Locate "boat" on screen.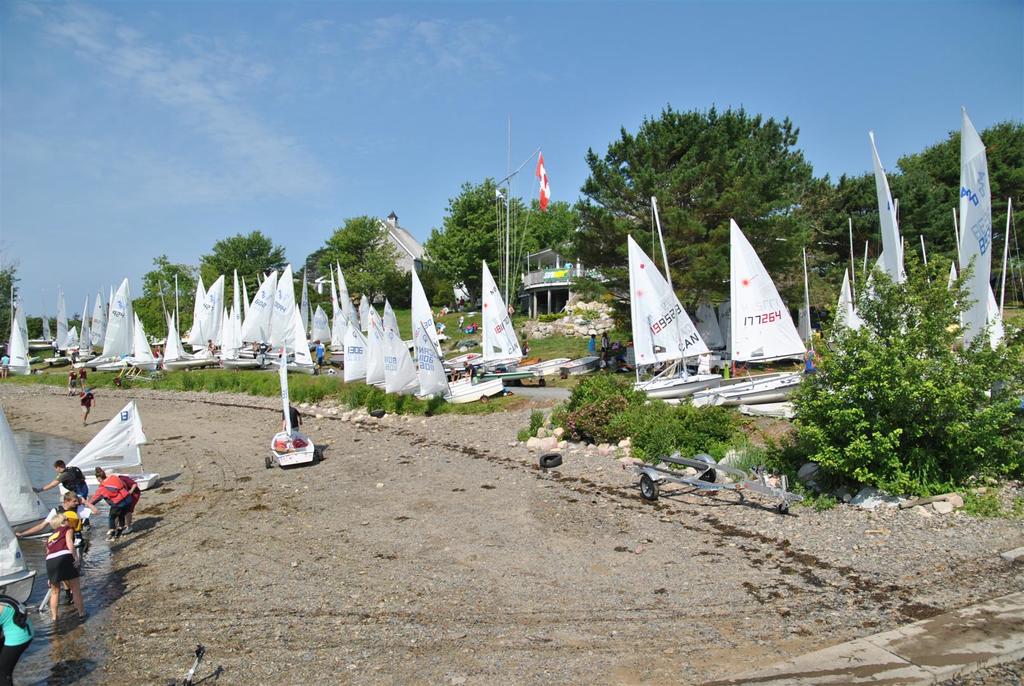
On screen at (364, 305, 385, 388).
